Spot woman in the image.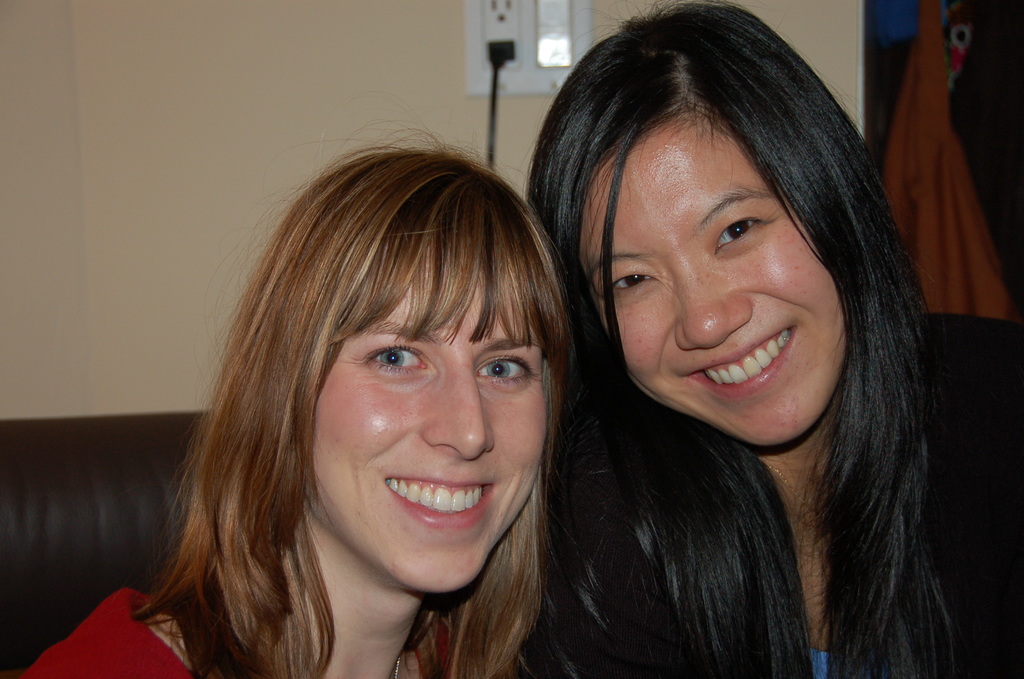
woman found at x1=511 y1=0 x2=1023 y2=678.
